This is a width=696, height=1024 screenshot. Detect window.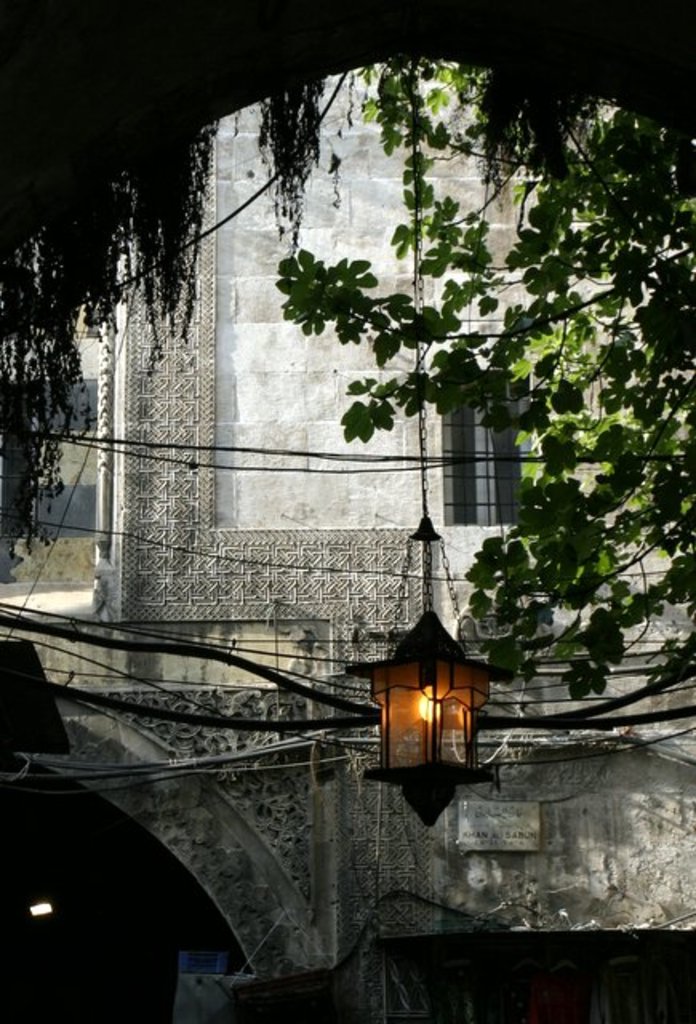
[426,371,530,539].
